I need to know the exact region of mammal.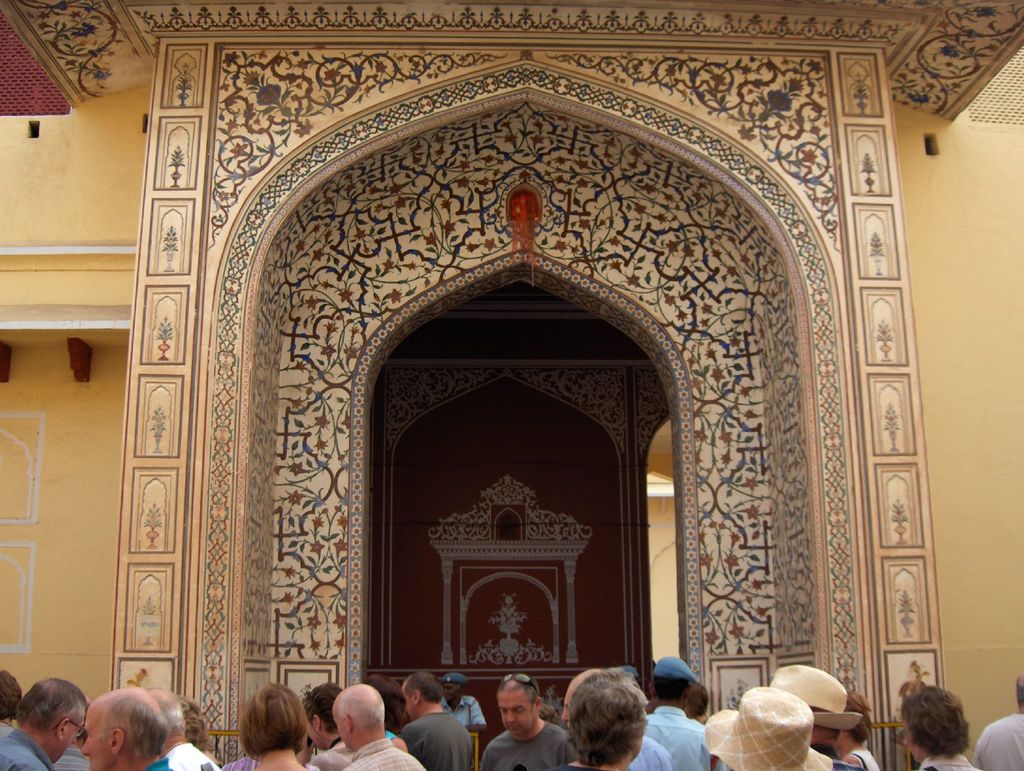
Region: 697, 687, 823, 770.
